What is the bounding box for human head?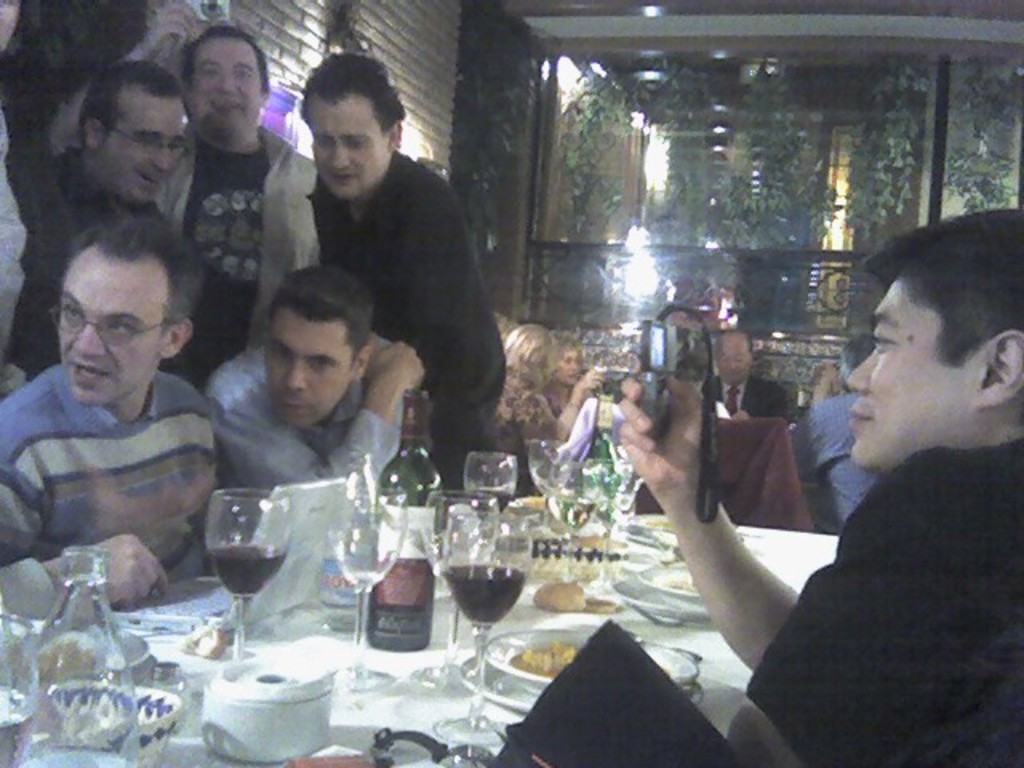
(176,22,270,136).
